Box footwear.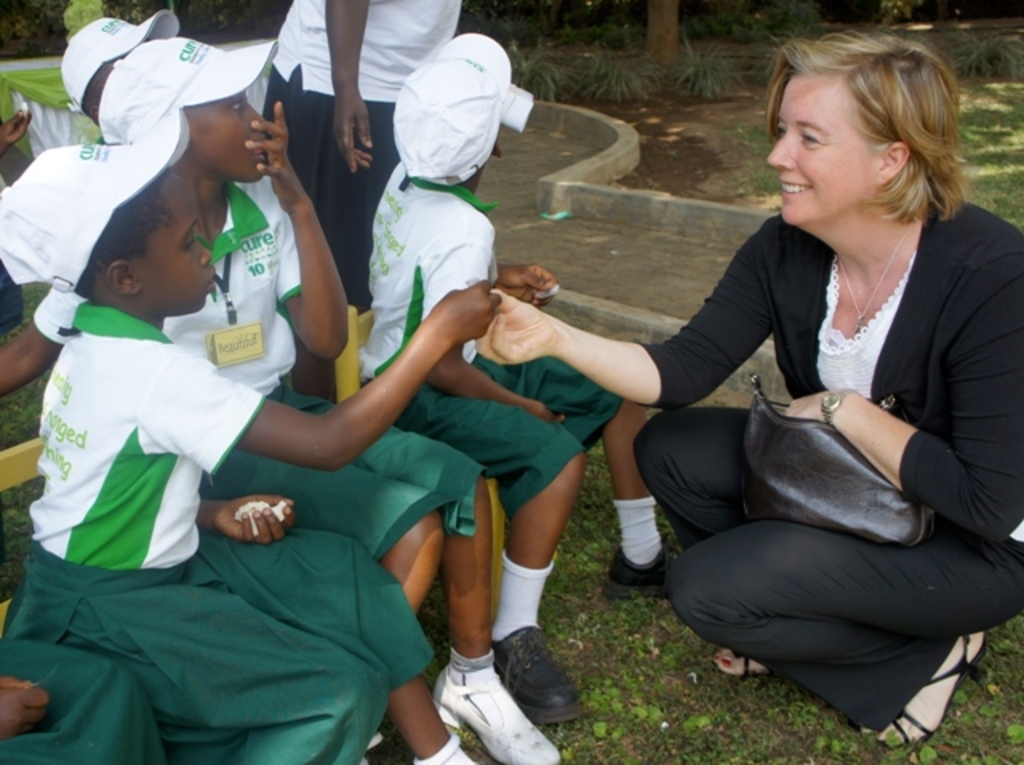
locate(603, 544, 672, 595).
